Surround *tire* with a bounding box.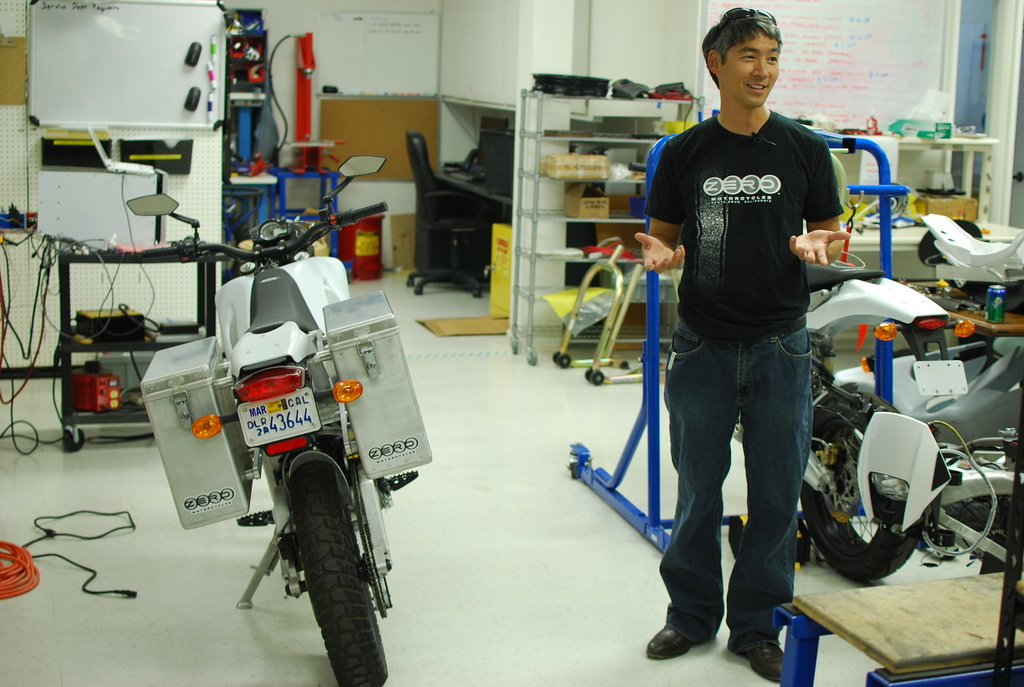
800:409:924:579.
